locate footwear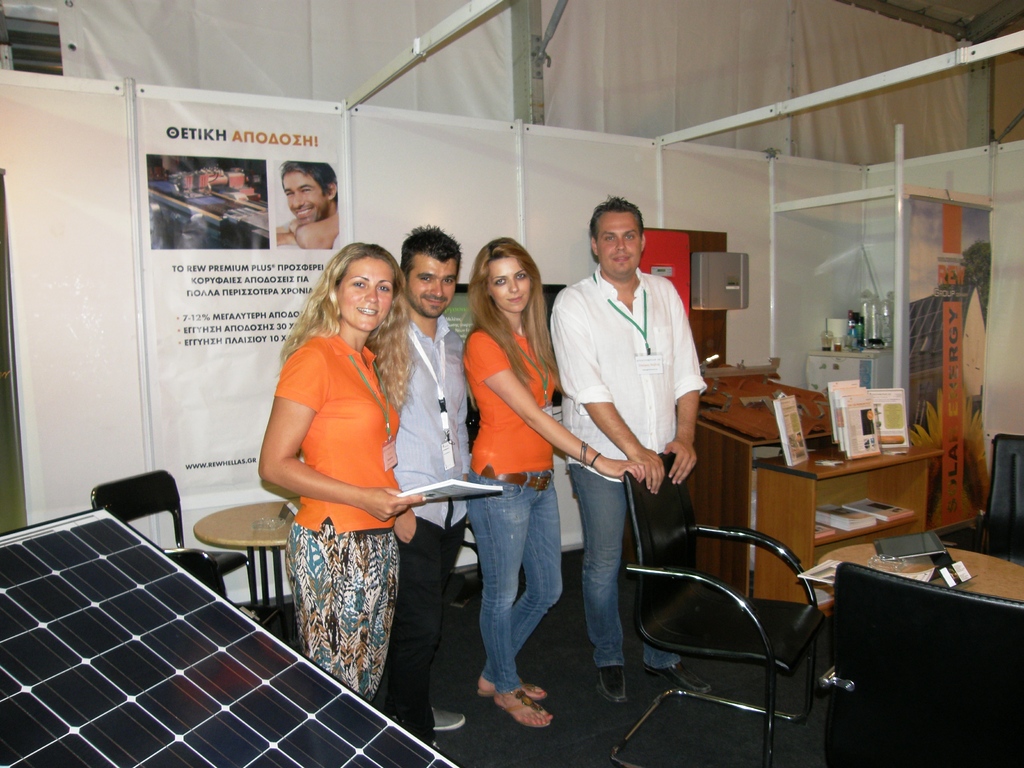
detection(475, 669, 557, 744)
